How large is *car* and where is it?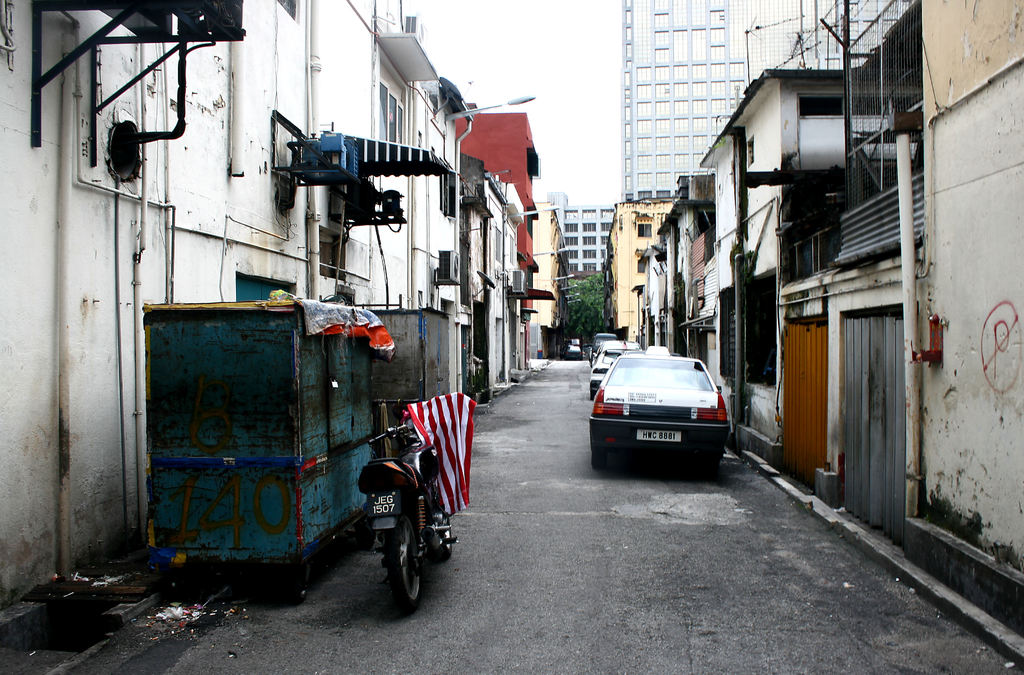
Bounding box: 590, 337, 641, 404.
